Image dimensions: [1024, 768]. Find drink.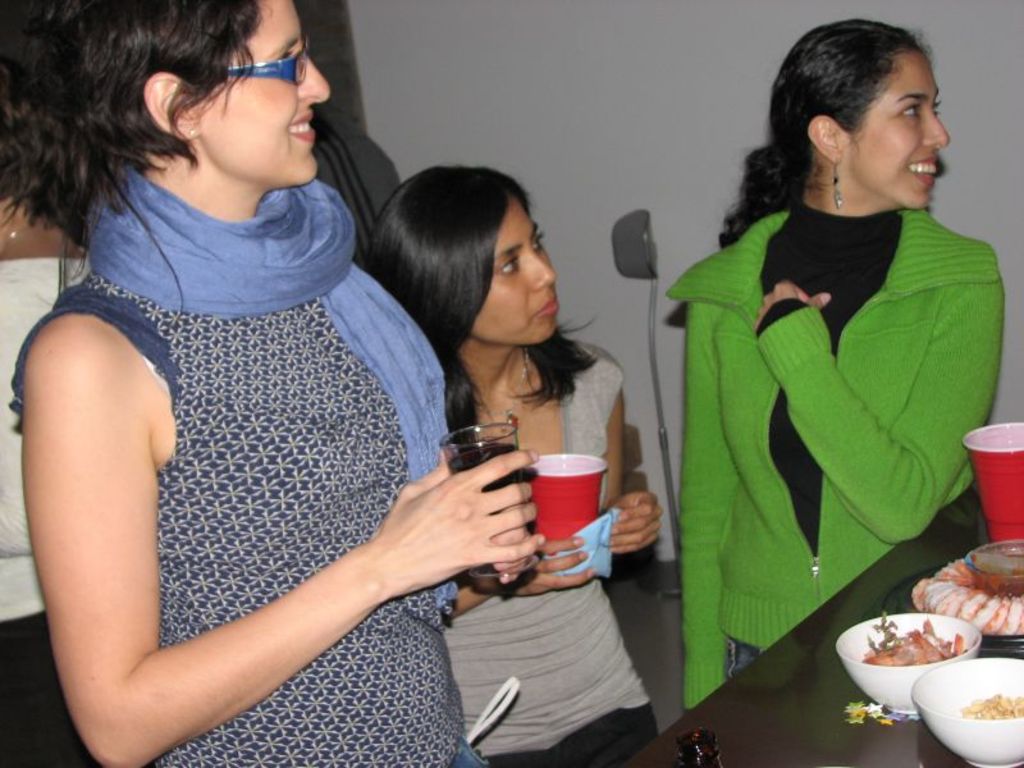
520,439,626,584.
